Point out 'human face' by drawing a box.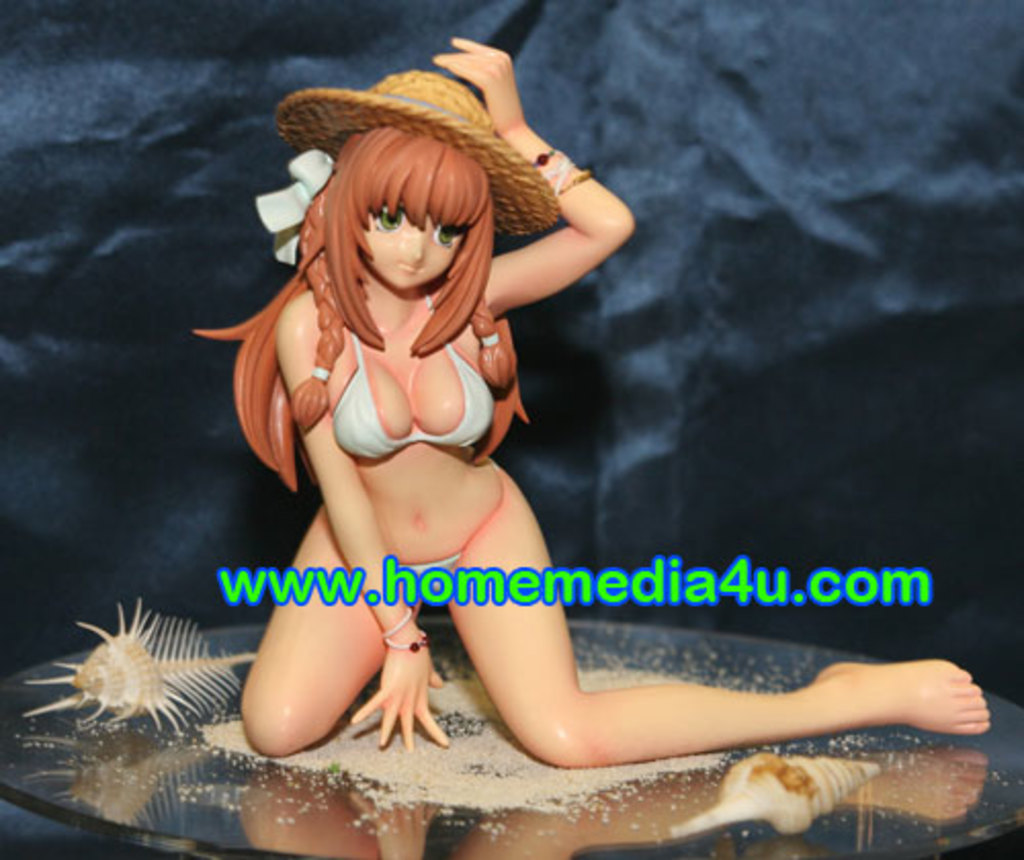
pyautogui.locateOnScreen(365, 201, 463, 293).
